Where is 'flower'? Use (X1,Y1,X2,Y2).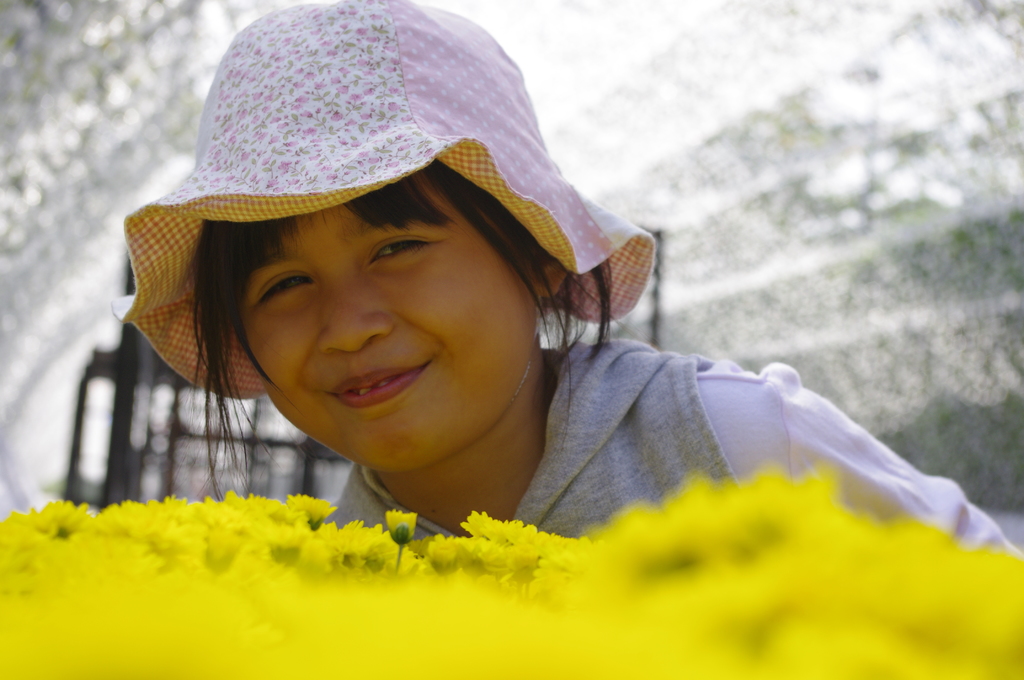
(381,506,412,544).
